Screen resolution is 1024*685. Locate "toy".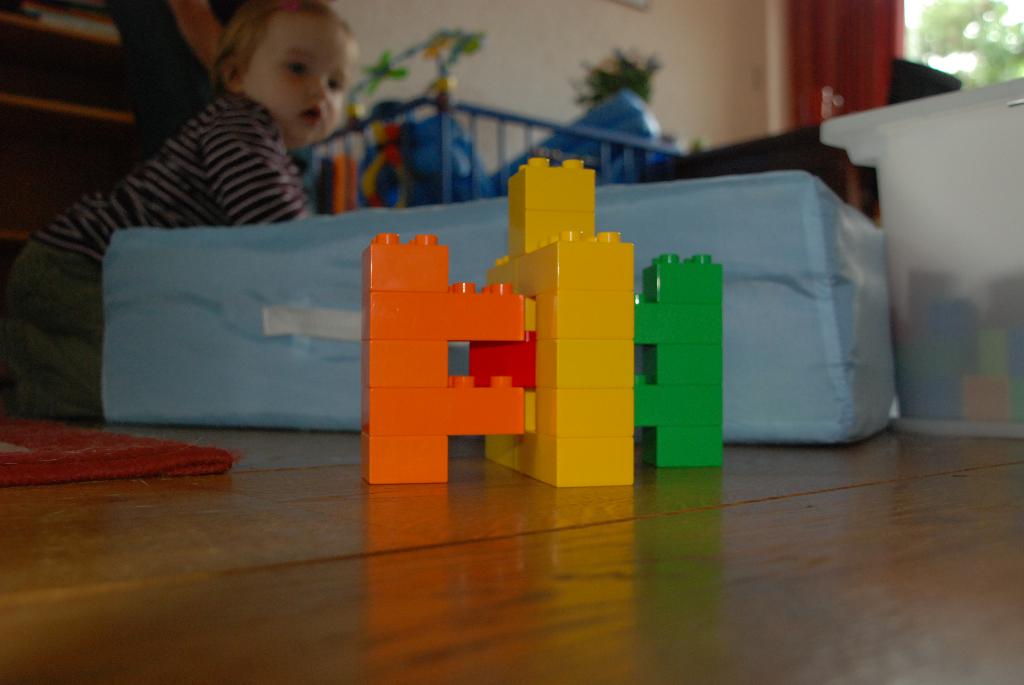
(482,146,648,483).
